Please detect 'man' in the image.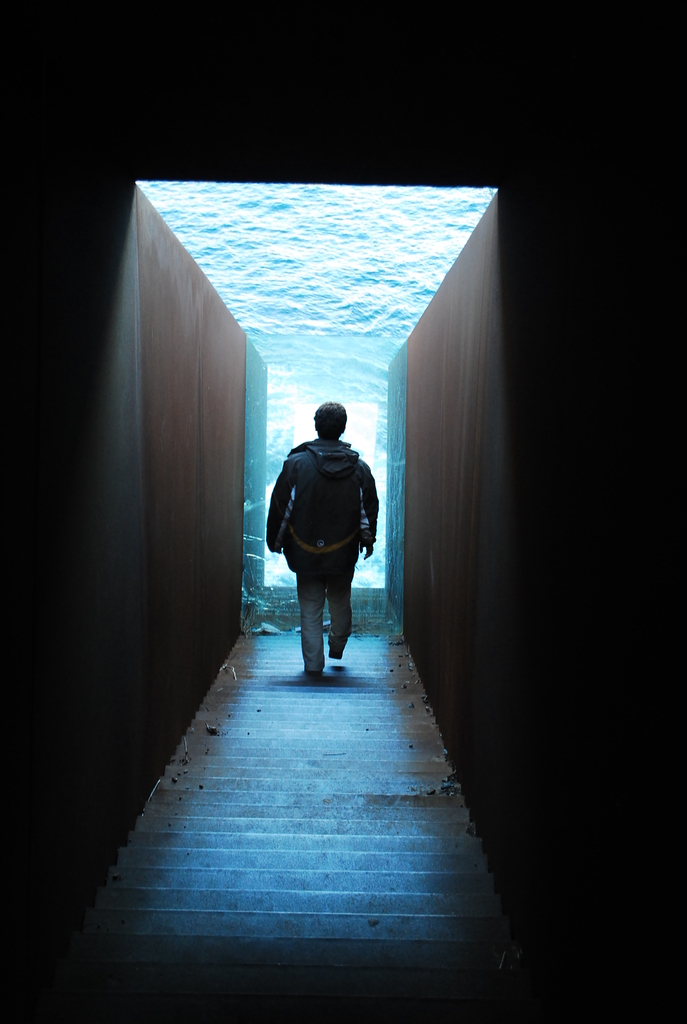
[left=271, top=401, right=370, bottom=678].
